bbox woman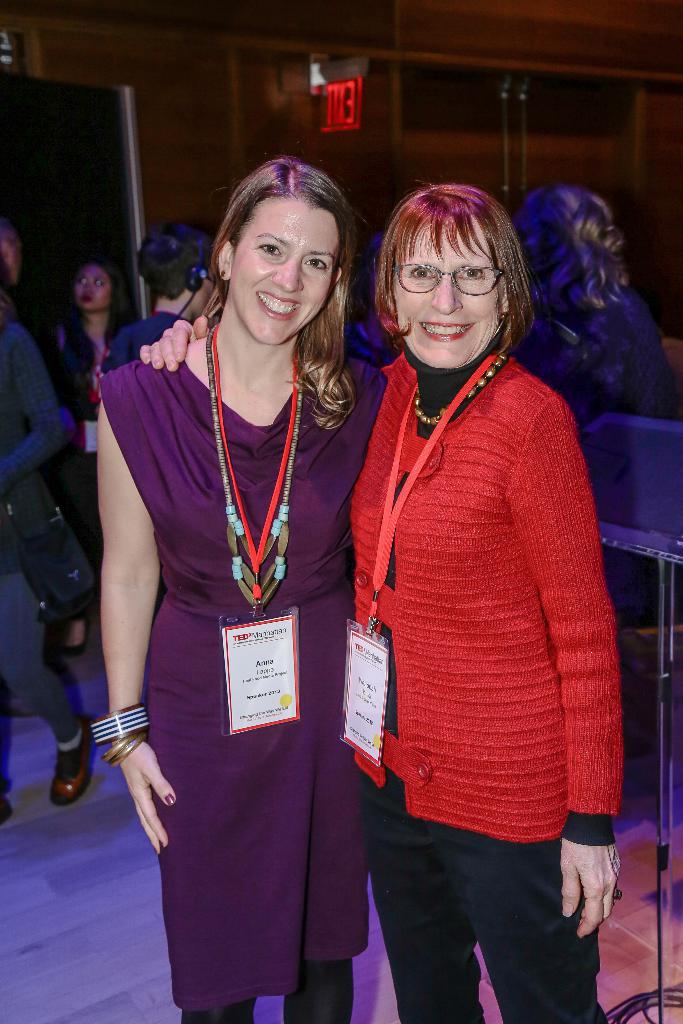
[x1=0, y1=209, x2=95, y2=826]
